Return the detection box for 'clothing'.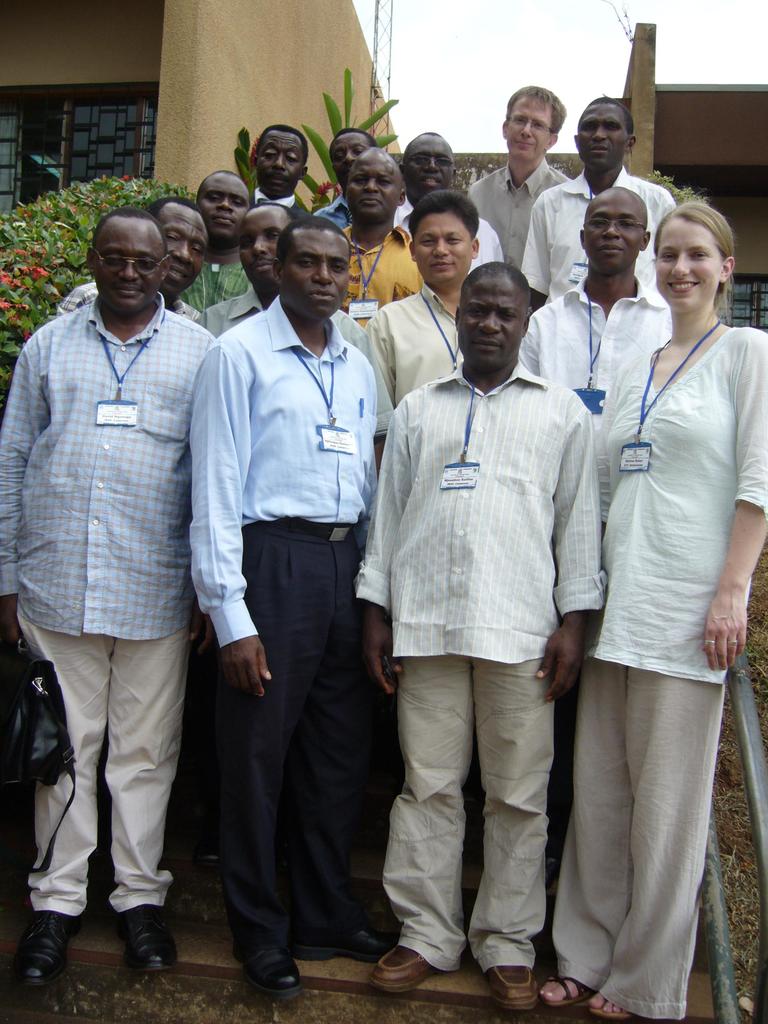
x1=390, y1=195, x2=513, y2=275.
